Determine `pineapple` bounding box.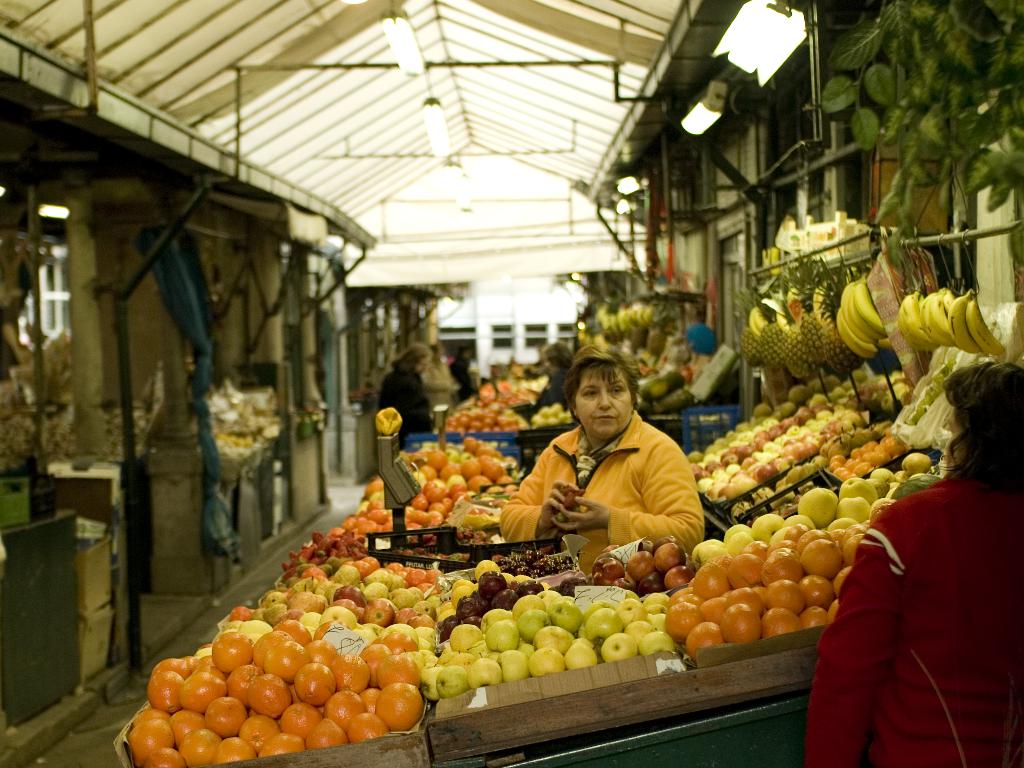
Determined: 762, 278, 790, 362.
